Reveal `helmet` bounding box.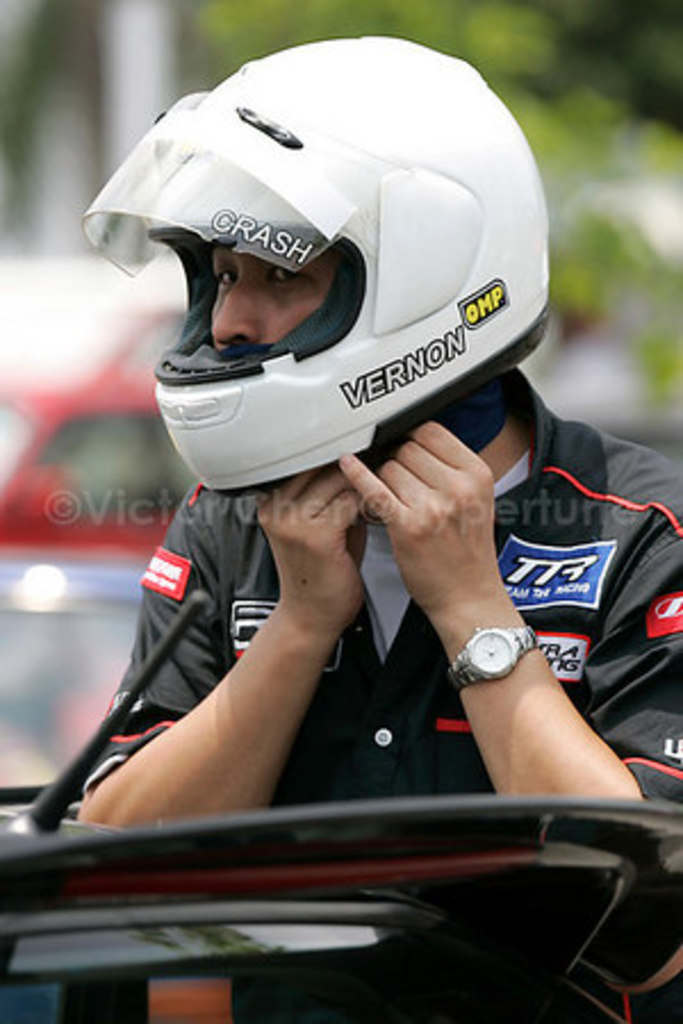
Revealed: [x1=82, y1=30, x2=544, y2=496].
